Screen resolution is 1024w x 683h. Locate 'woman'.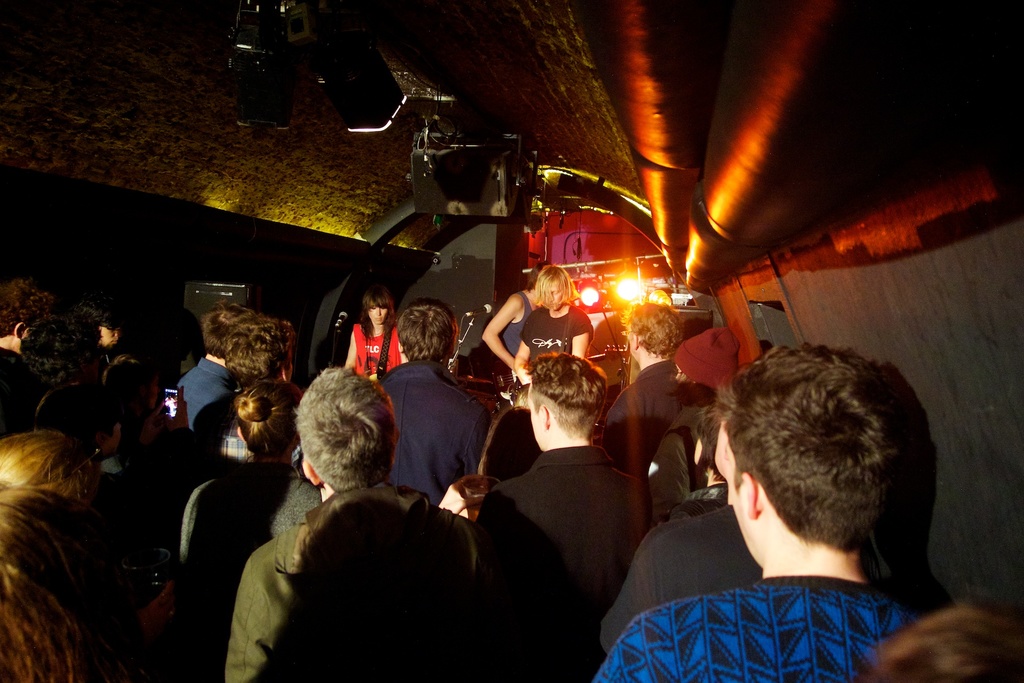
{"left": 179, "top": 372, "right": 323, "bottom": 682}.
